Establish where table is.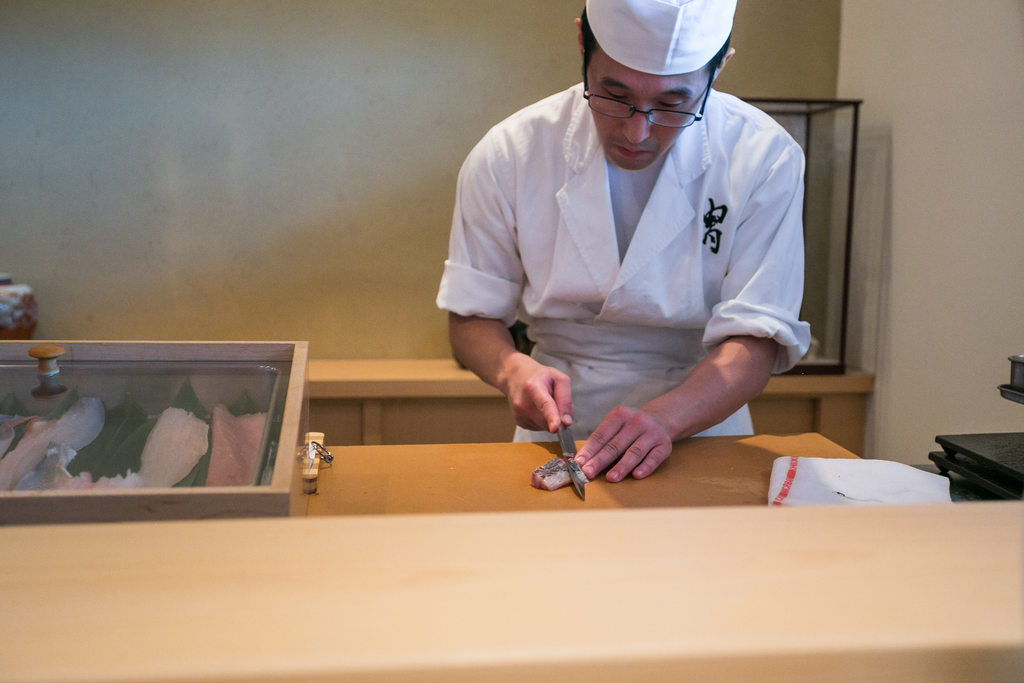
Established at Rect(0, 497, 1023, 682).
